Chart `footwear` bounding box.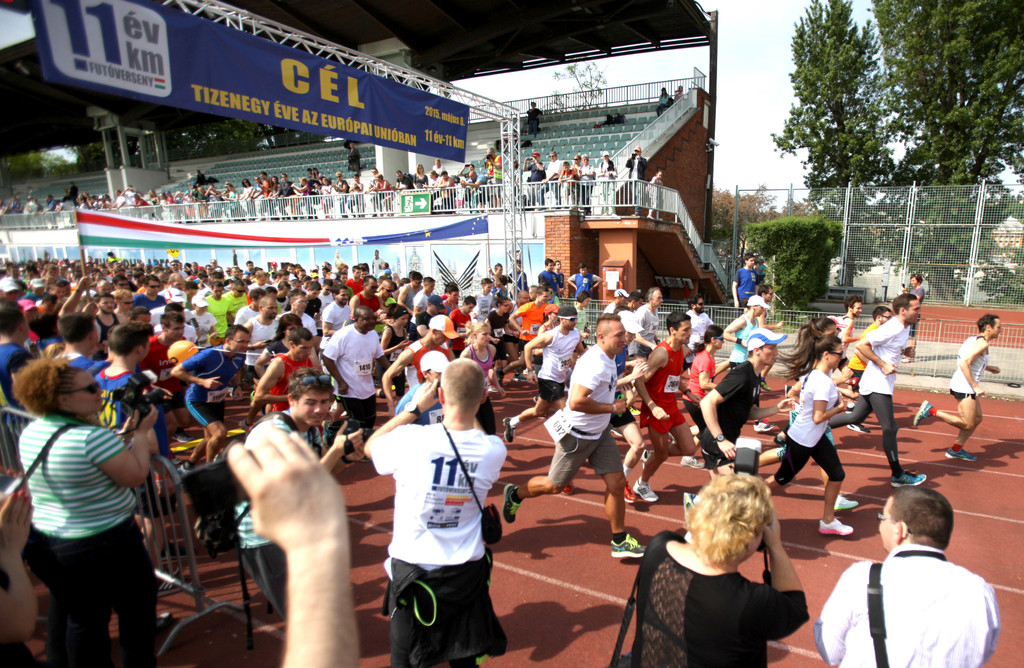
Charted: bbox=(160, 542, 195, 557).
